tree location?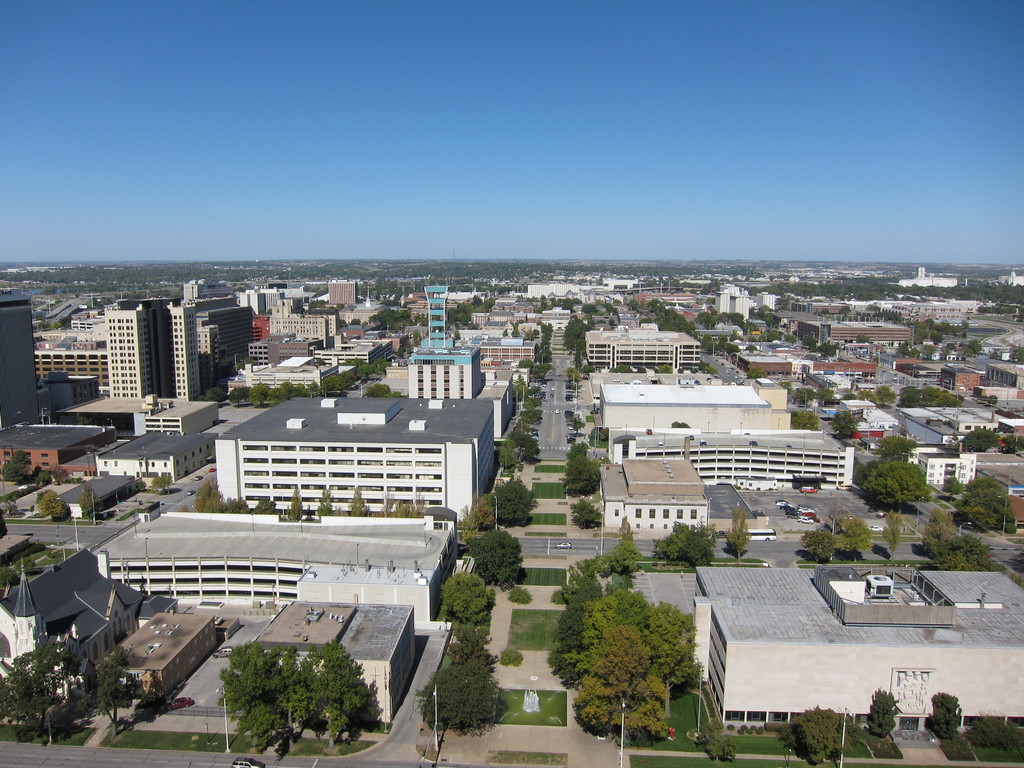
Rect(873, 430, 915, 454)
